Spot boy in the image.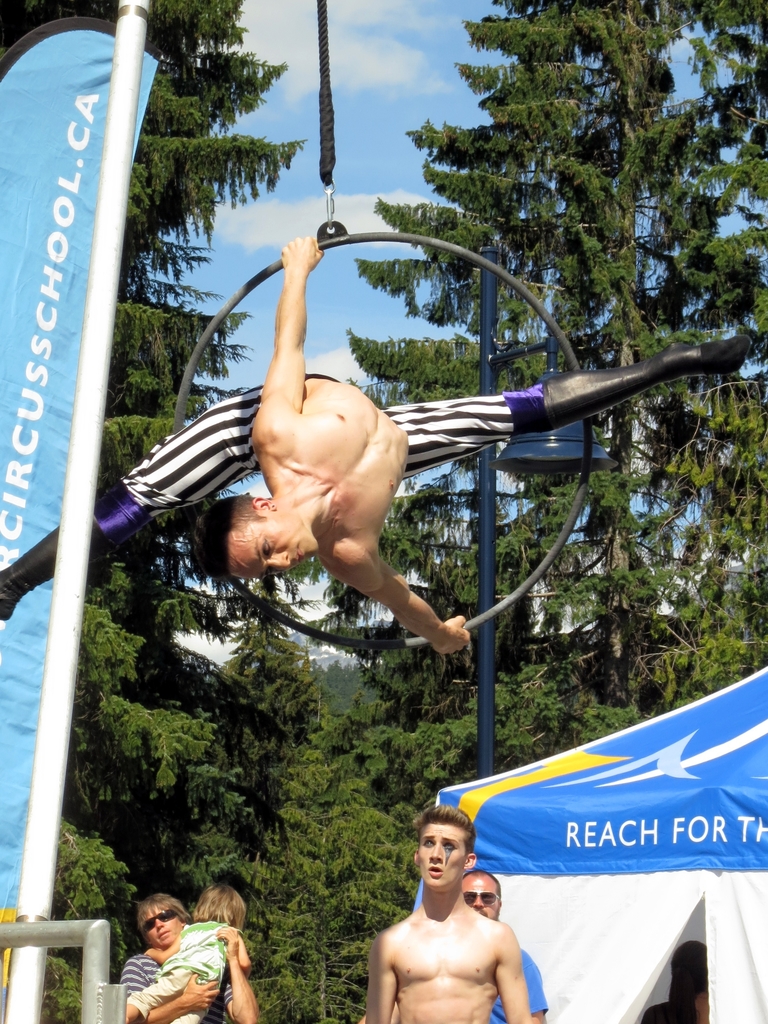
boy found at 122, 886, 247, 1023.
